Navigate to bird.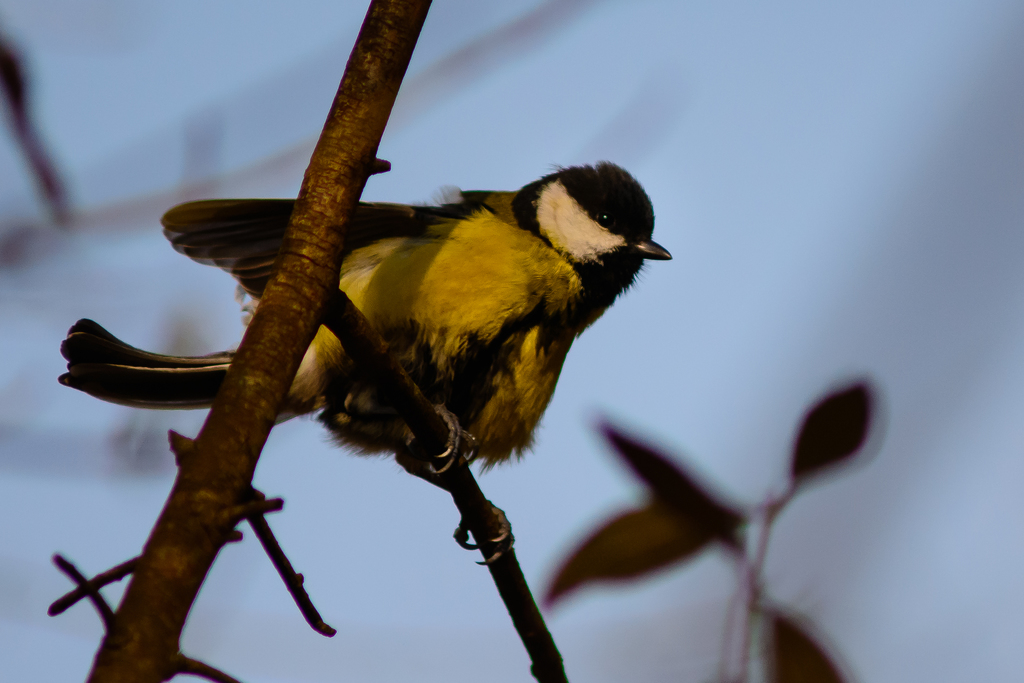
Navigation target: 90,167,655,616.
